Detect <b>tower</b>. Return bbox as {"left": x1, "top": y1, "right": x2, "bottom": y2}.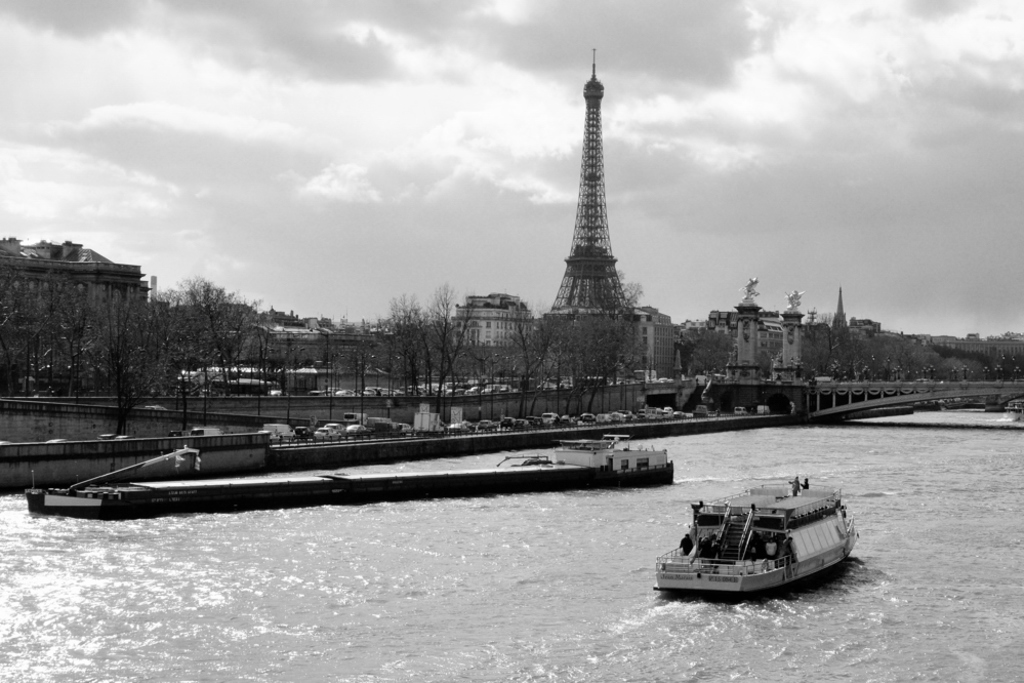
{"left": 446, "top": 288, "right": 521, "bottom": 356}.
